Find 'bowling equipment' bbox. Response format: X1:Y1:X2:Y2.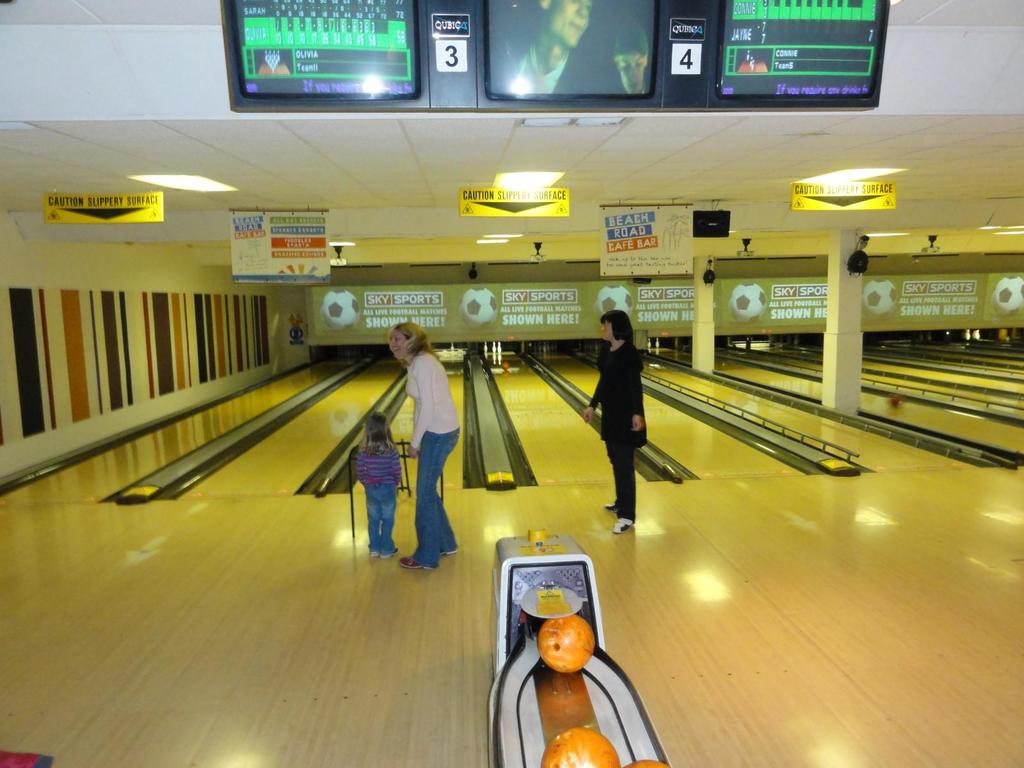
527:612:605:685.
